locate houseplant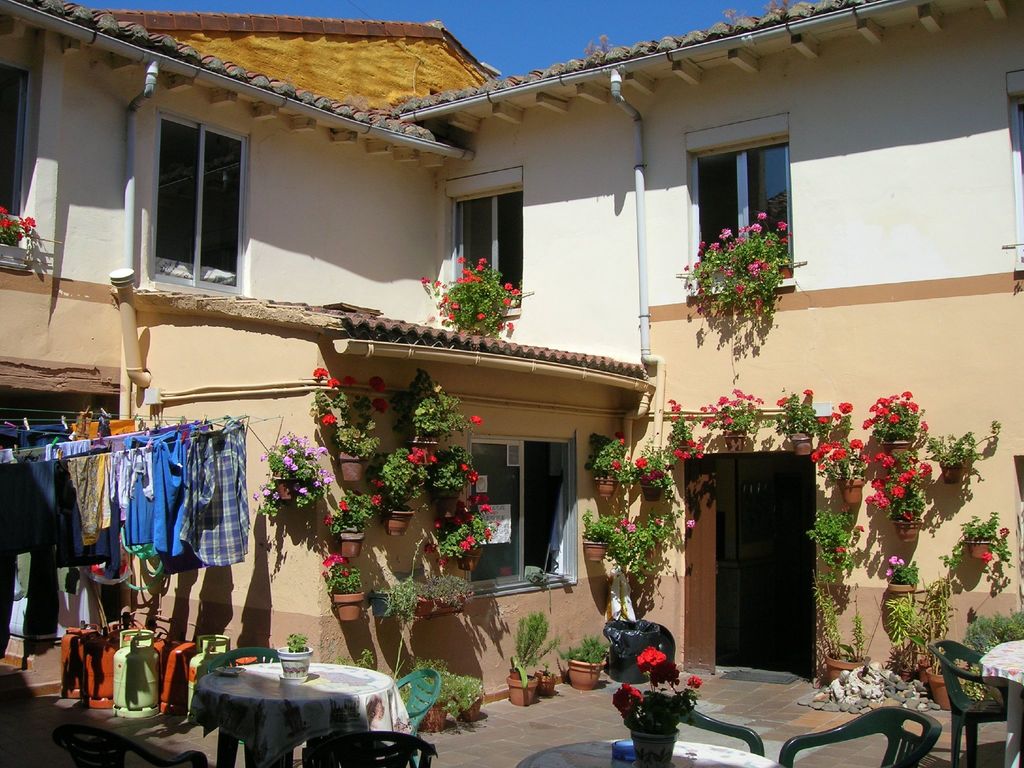
bbox=(925, 417, 1000, 484)
